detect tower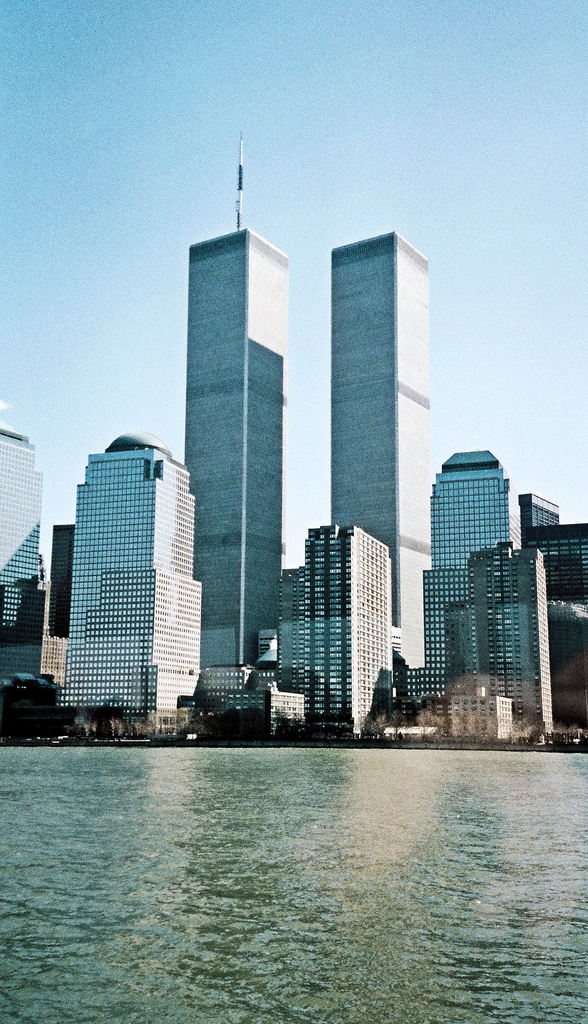
box(446, 538, 553, 765)
